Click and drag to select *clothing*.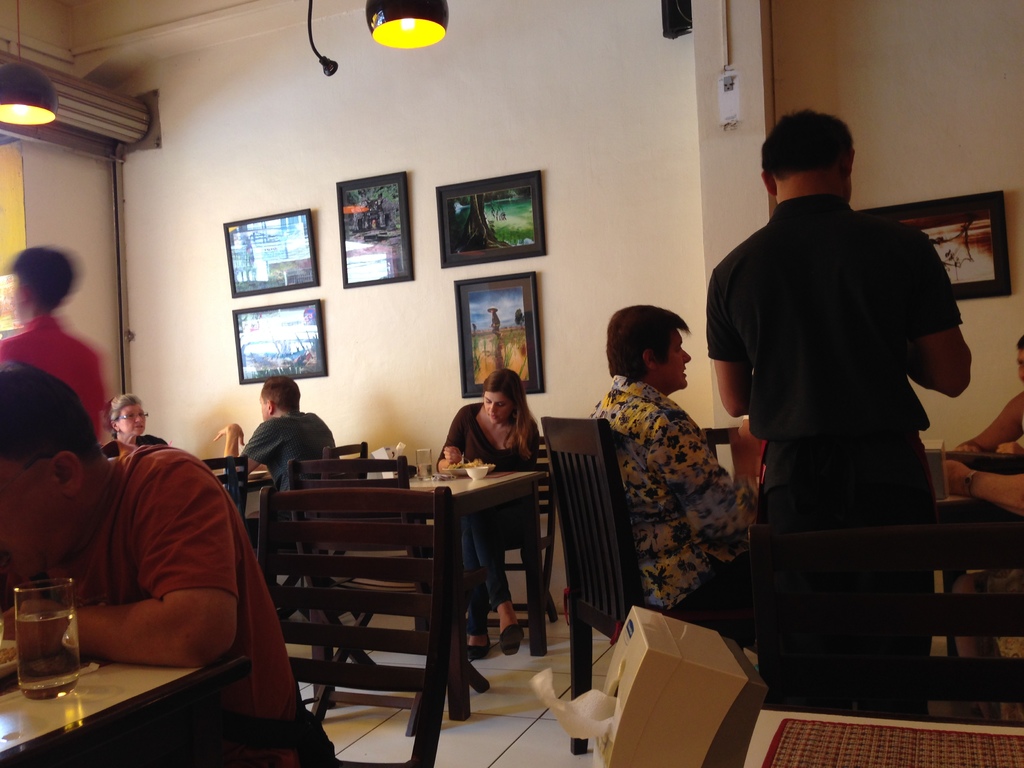
Selection: BBox(232, 403, 328, 502).
